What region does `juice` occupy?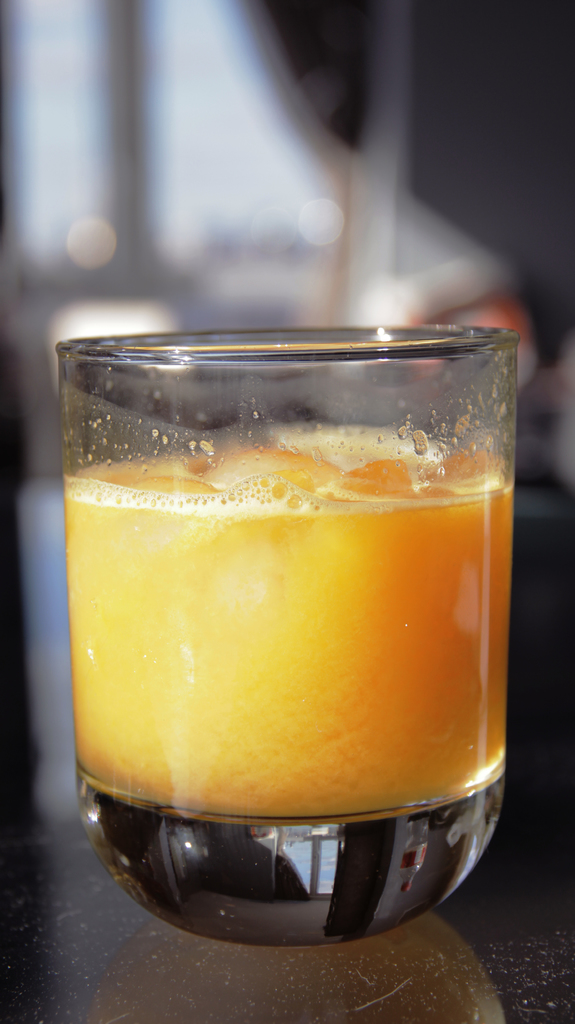
x1=59 y1=403 x2=519 y2=882.
